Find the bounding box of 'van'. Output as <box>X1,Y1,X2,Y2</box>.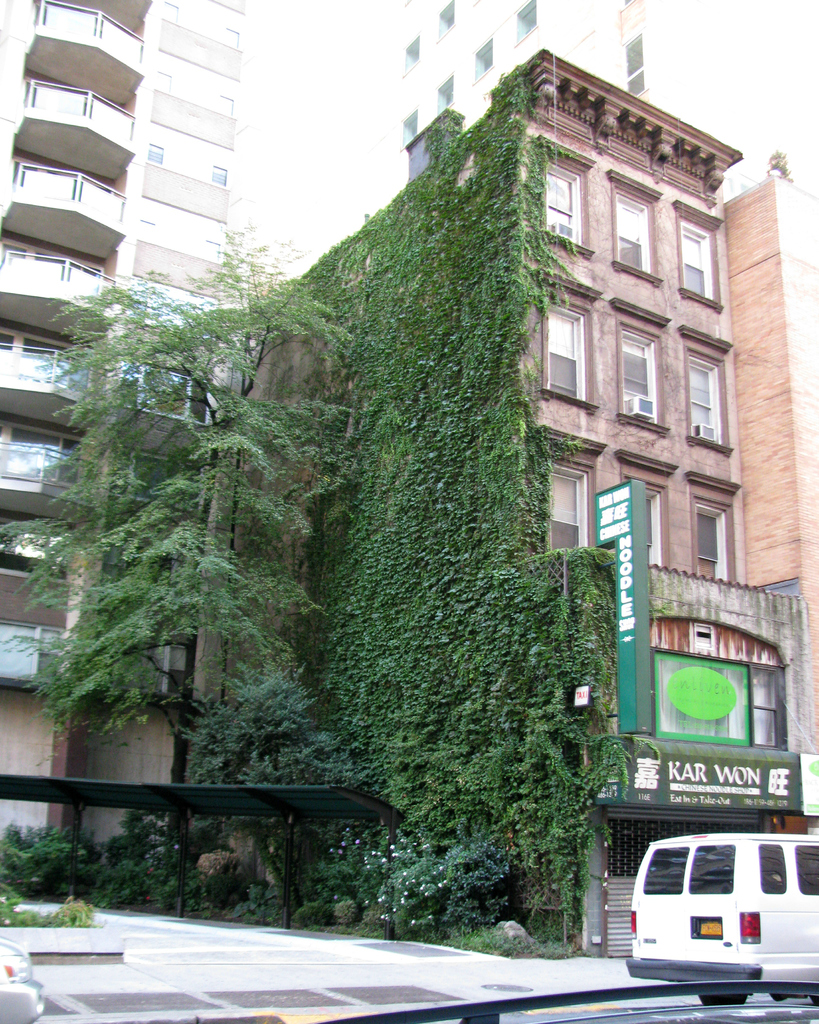
<box>621,833,818,1010</box>.
